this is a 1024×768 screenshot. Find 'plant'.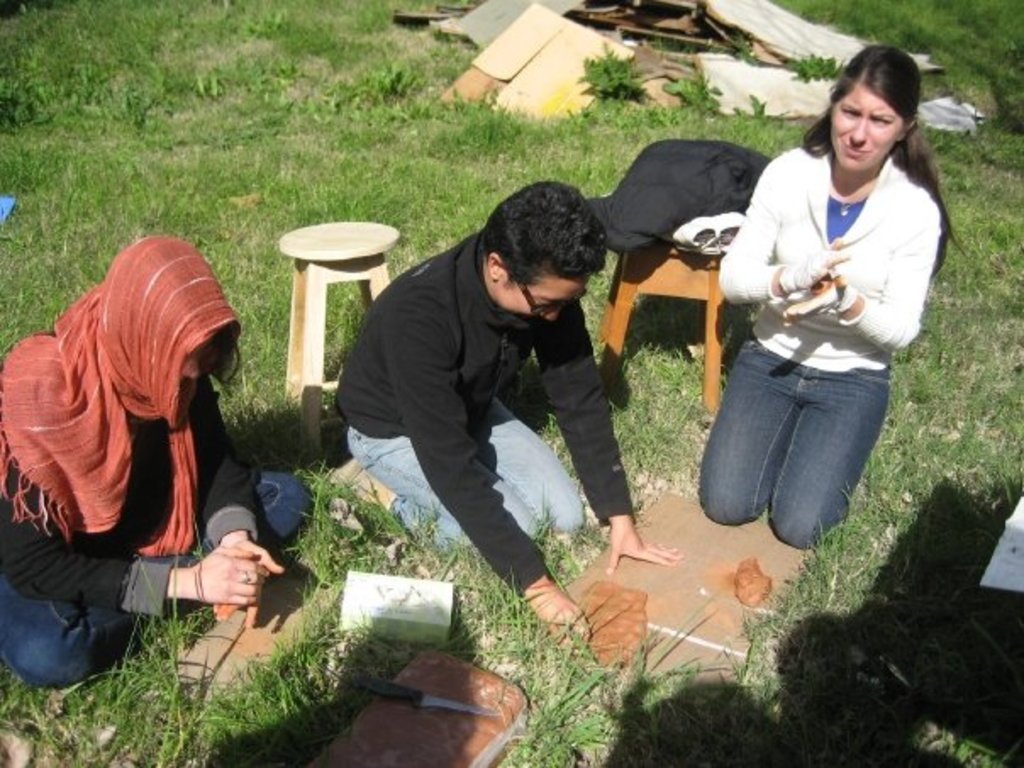
Bounding box: box=[185, 595, 339, 763].
